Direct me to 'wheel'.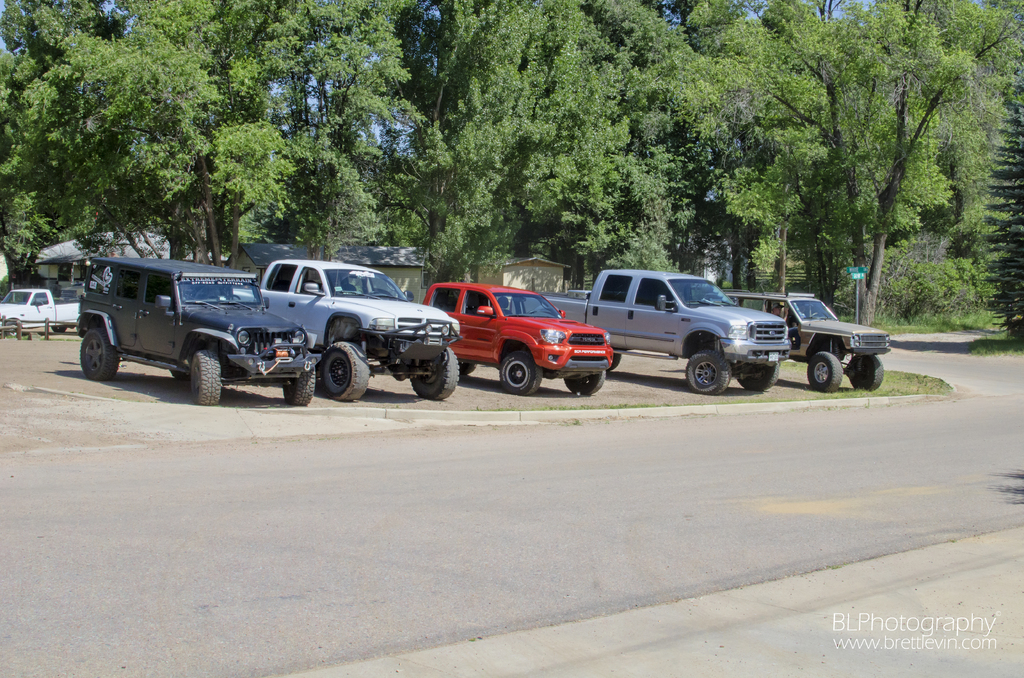
Direction: 279/369/316/406.
